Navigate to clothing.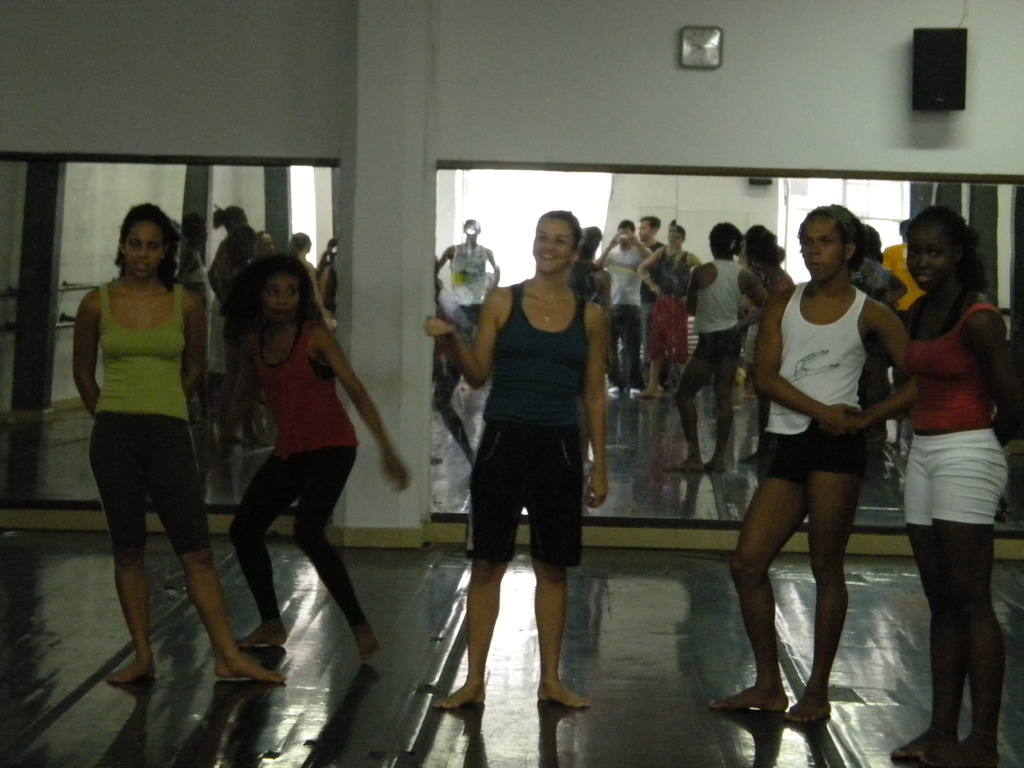
Navigation target: rect(314, 255, 342, 321).
